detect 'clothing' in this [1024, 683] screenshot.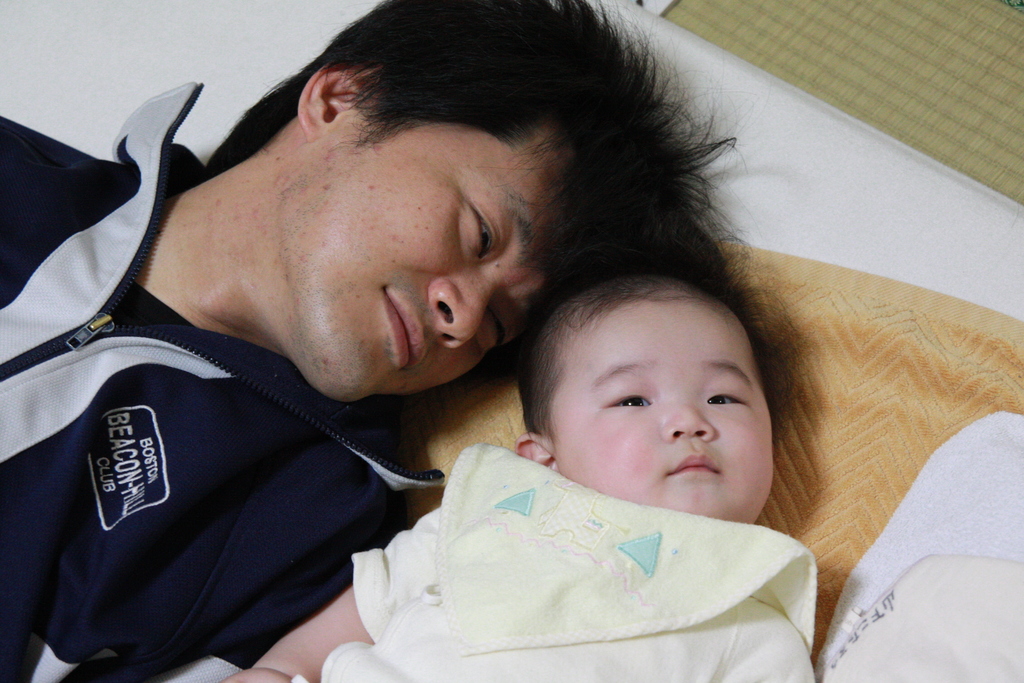
Detection: (0,81,450,682).
